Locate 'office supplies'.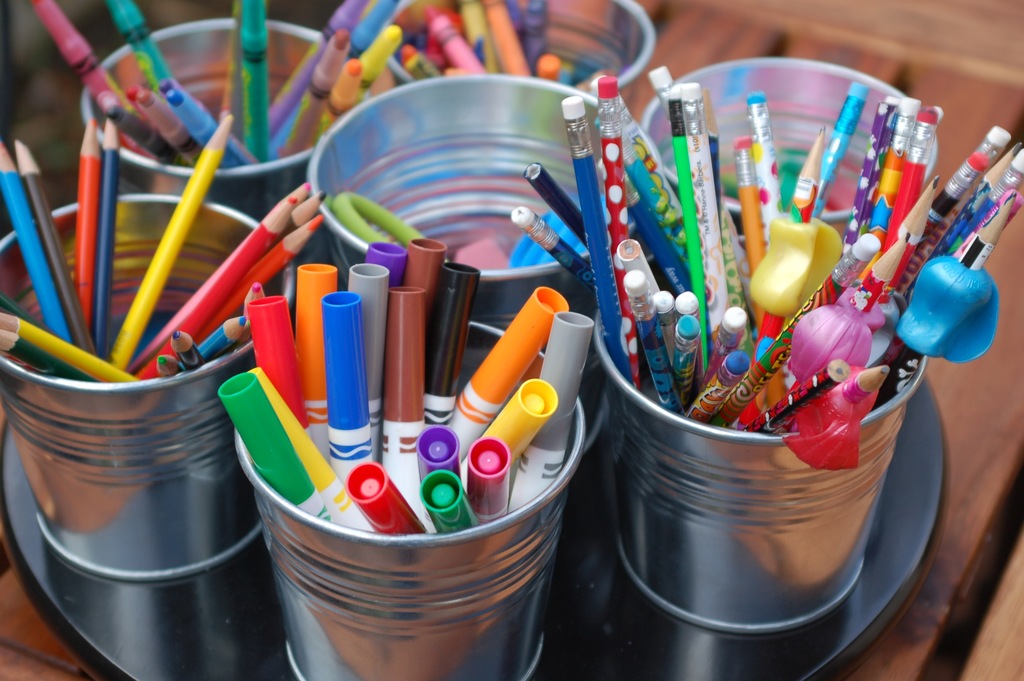
Bounding box: (left=467, top=434, right=506, bottom=523).
